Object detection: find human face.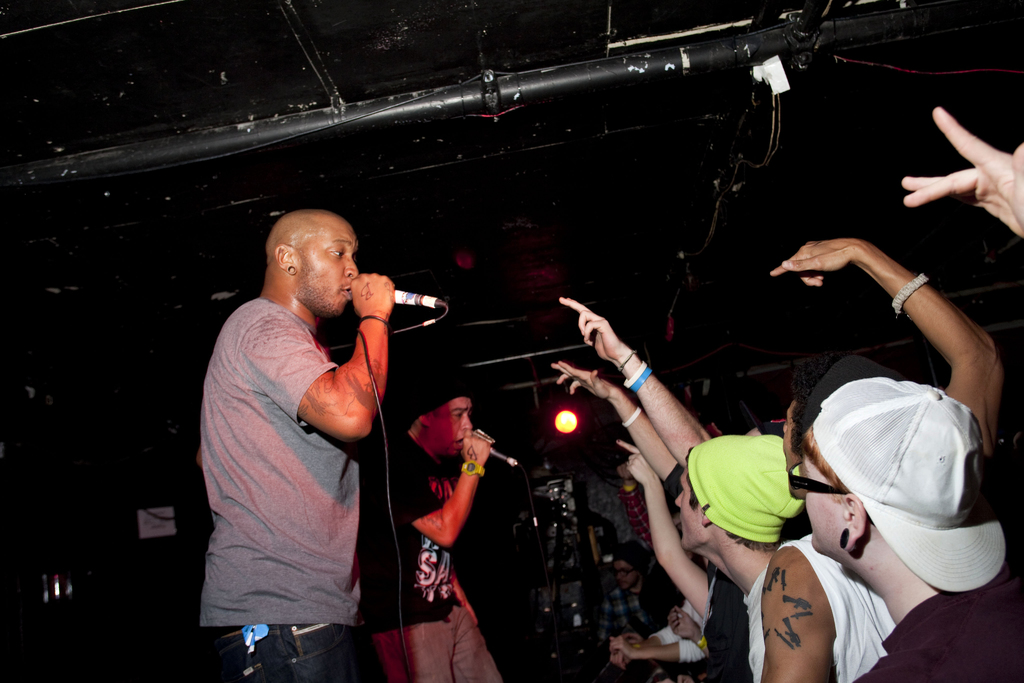
box=[674, 479, 703, 554].
